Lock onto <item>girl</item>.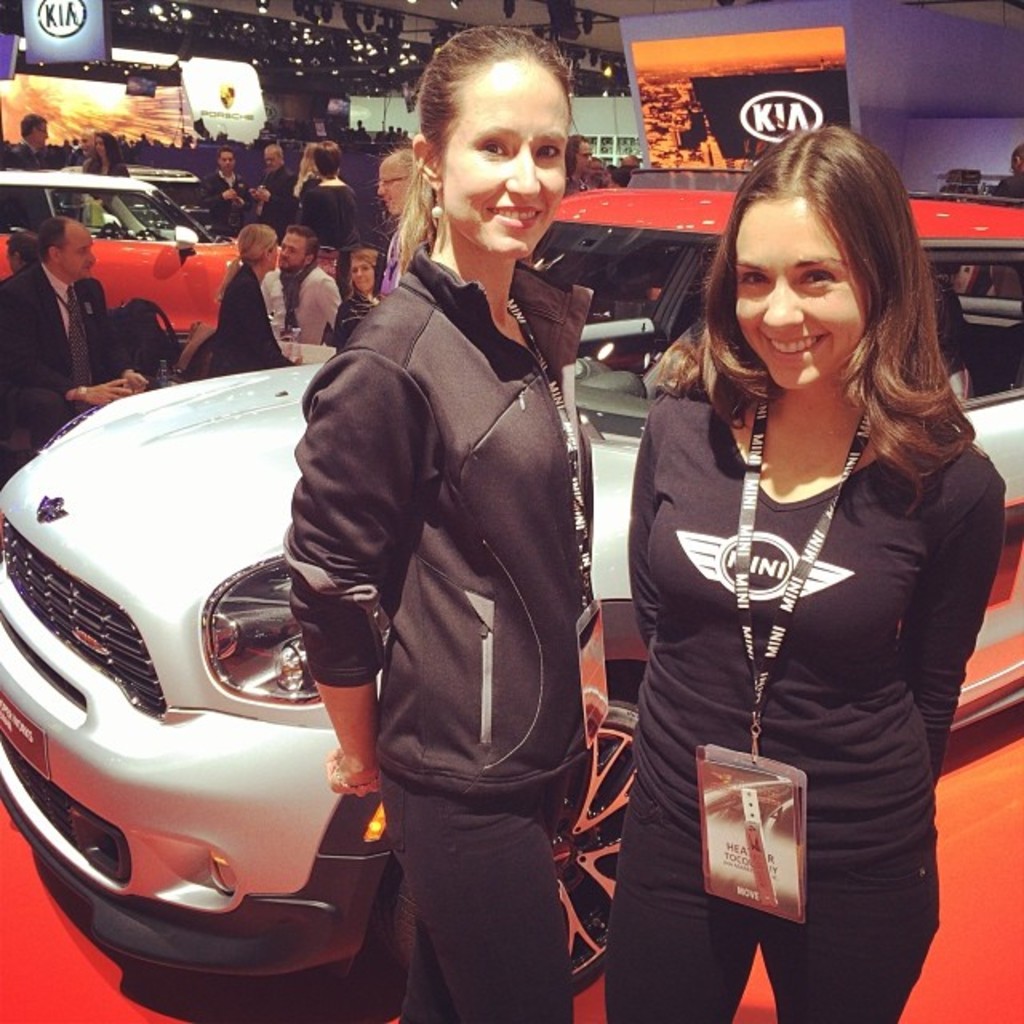
Locked: bbox=(627, 122, 1016, 1016).
